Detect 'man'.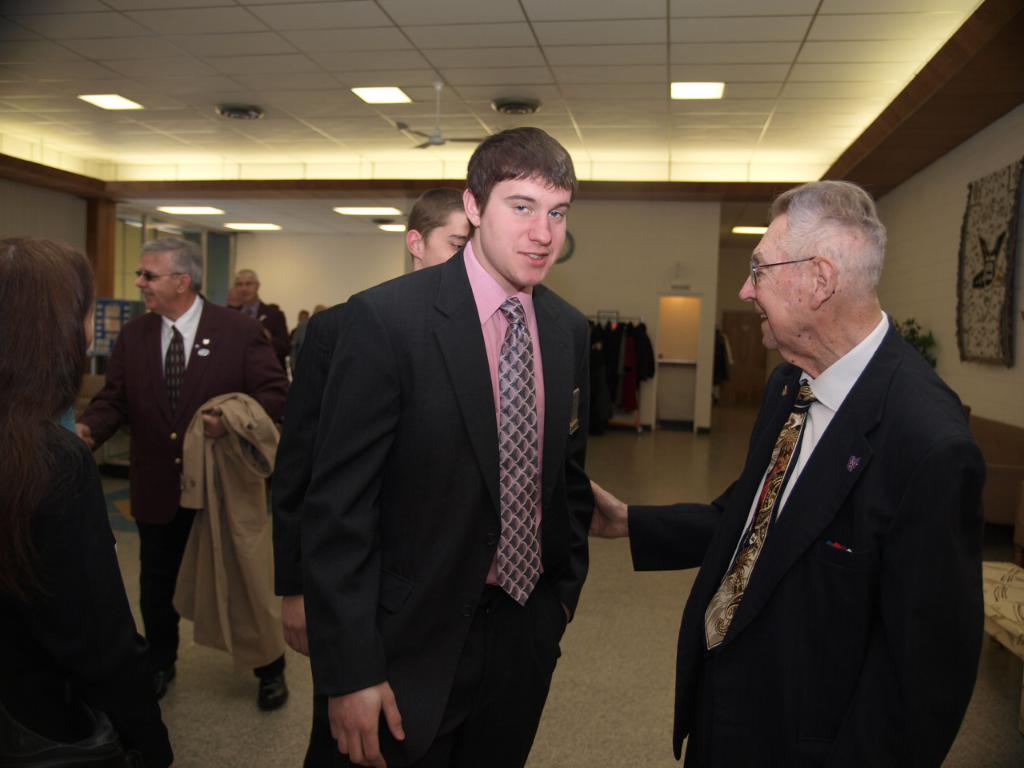
Detected at [268, 186, 474, 767].
